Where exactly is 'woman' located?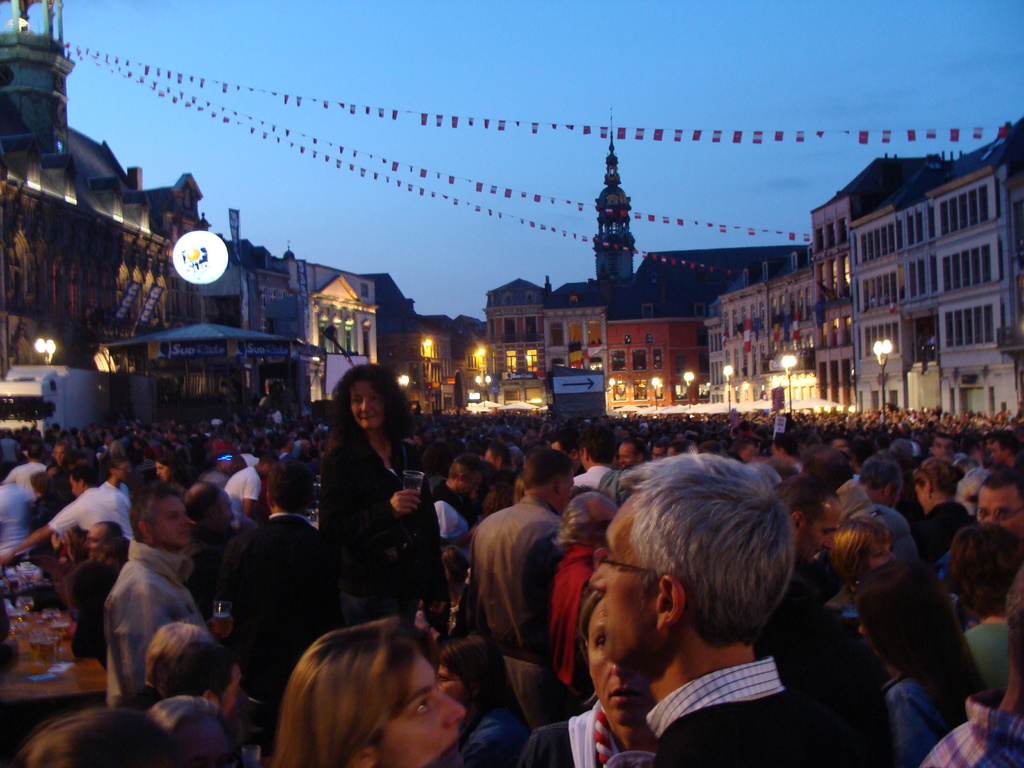
Its bounding box is bbox=(852, 561, 982, 765).
